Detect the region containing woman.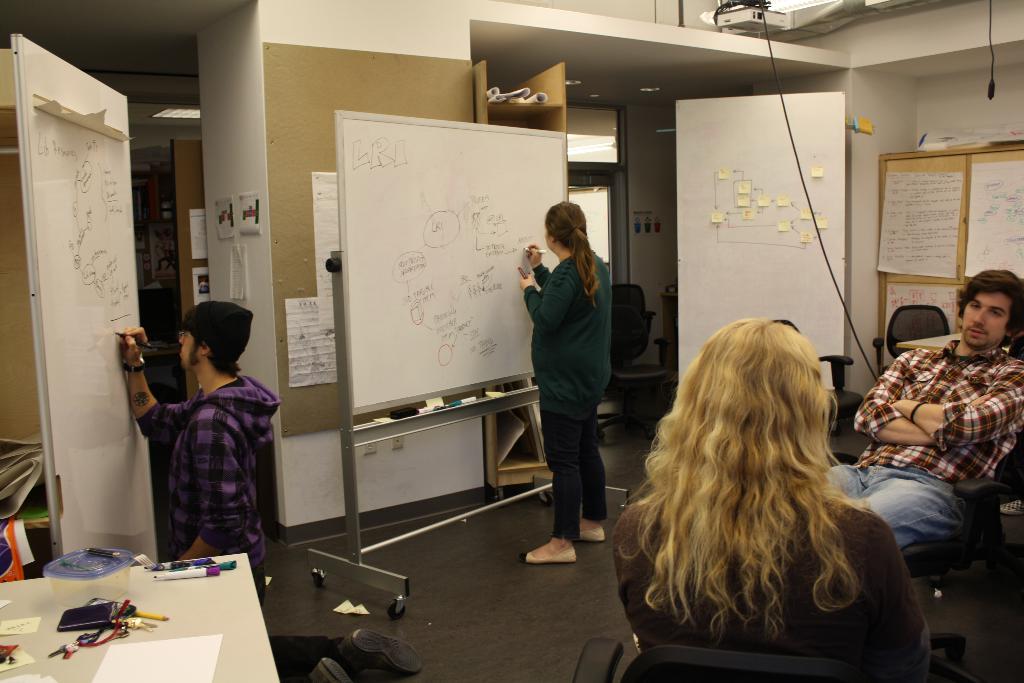
[611,319,931,682].
